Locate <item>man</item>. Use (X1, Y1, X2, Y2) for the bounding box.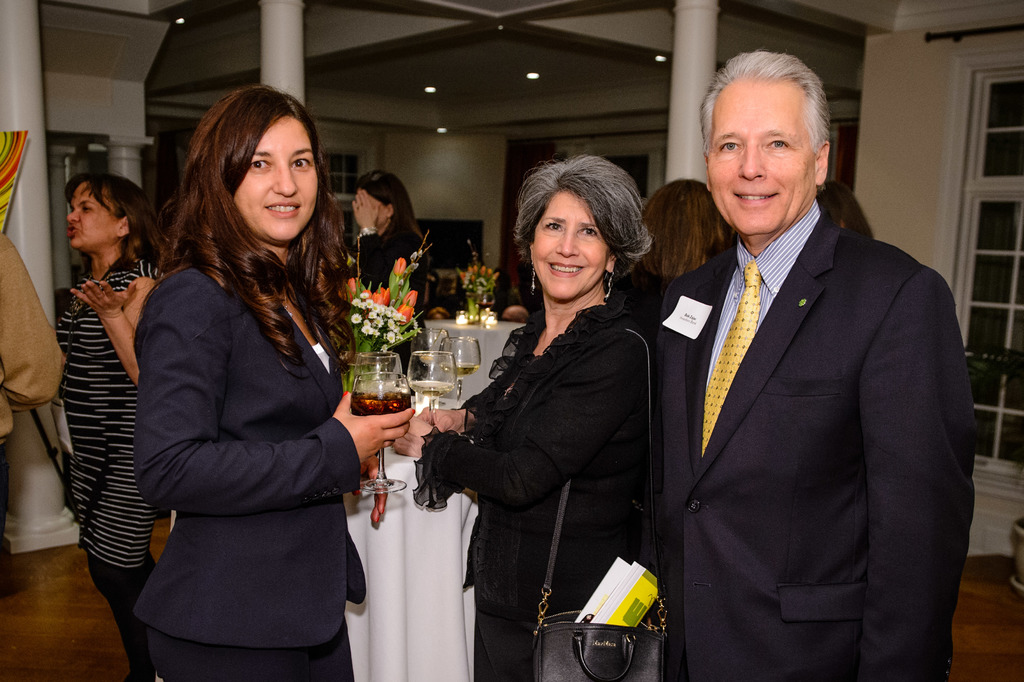
(623, 45, 973, 681).
